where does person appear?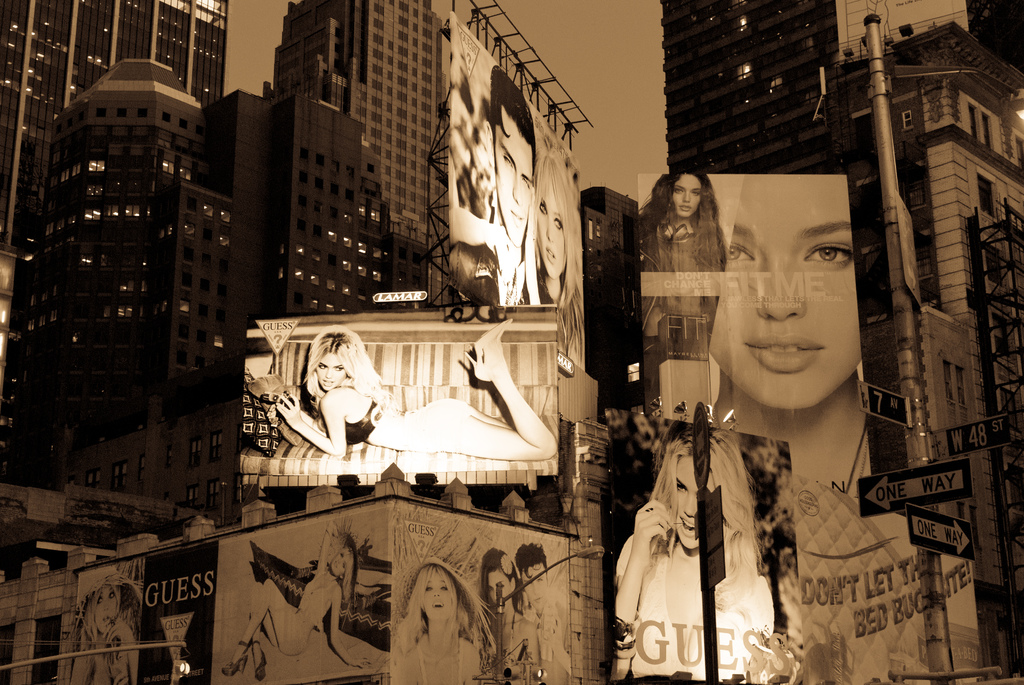
Appears at 612/427/775/684.
